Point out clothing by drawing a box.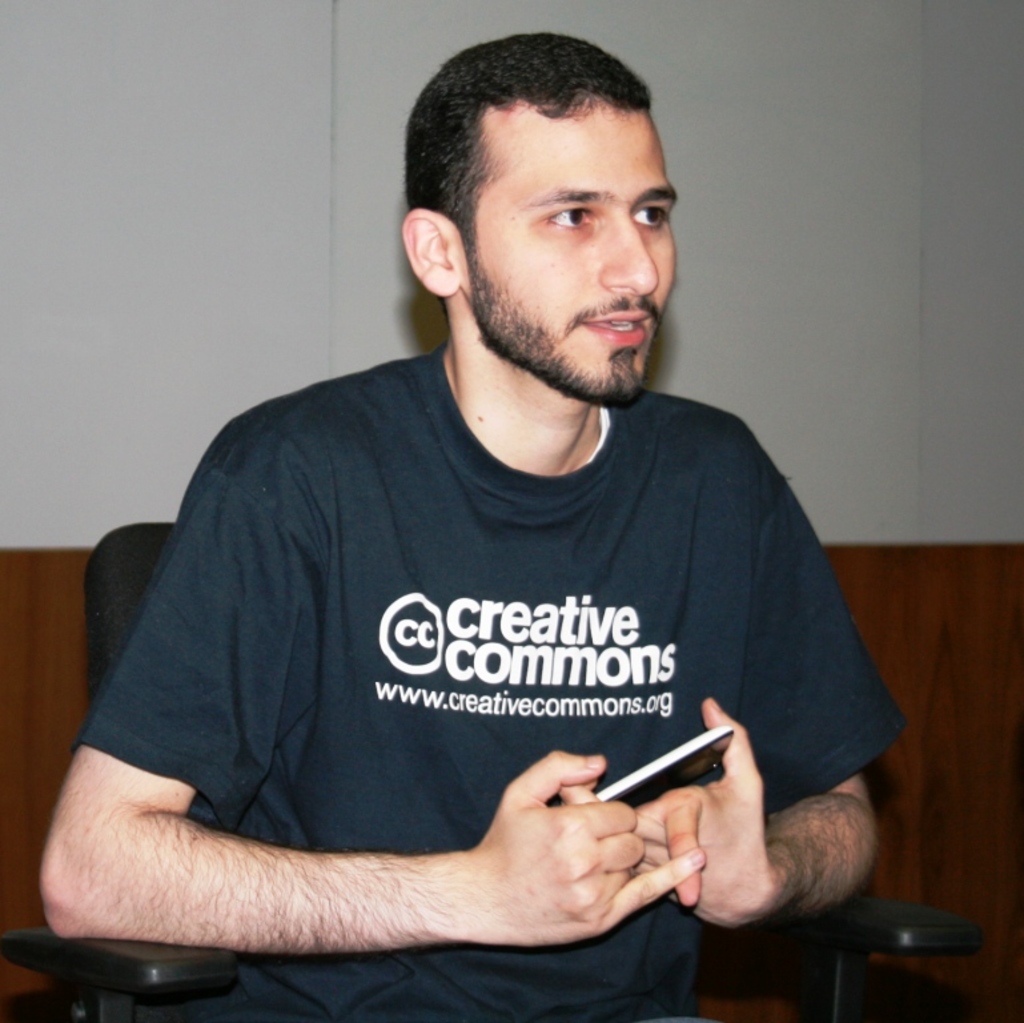
left=75, top=329, right=900, bottom=983.
